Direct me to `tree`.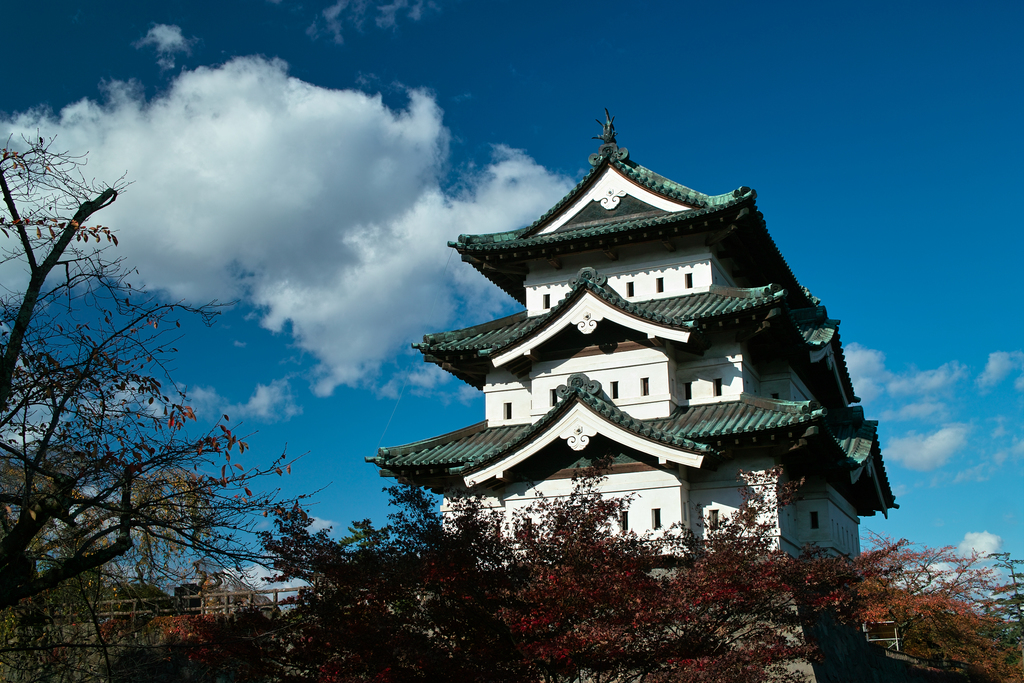
Direction: Rect(18, 129, 278, 649).
